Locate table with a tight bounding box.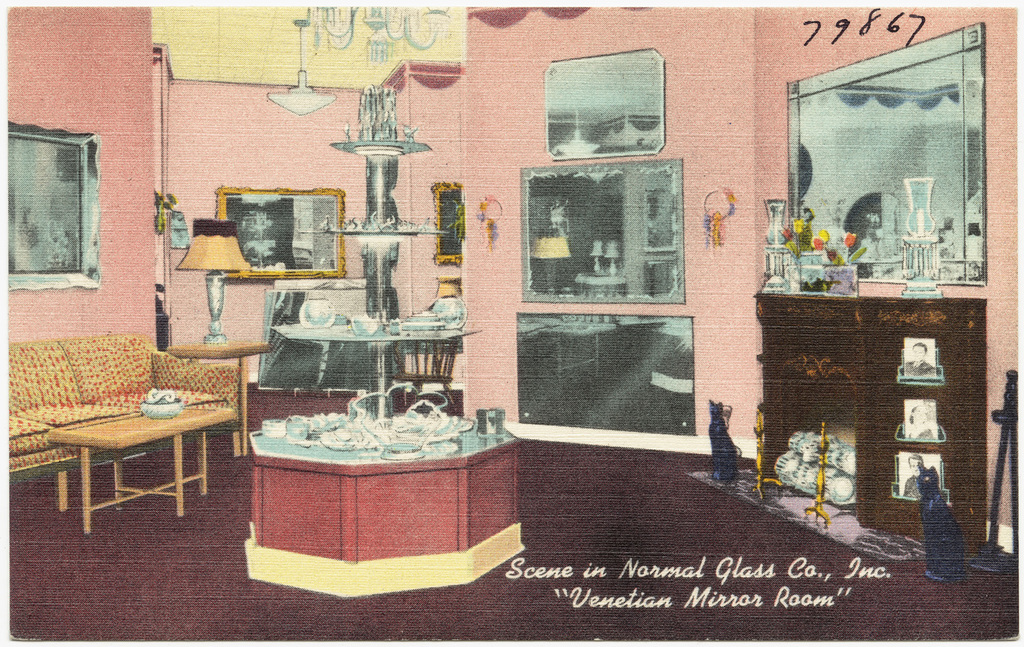
crop(244, 403, 530, 601).
